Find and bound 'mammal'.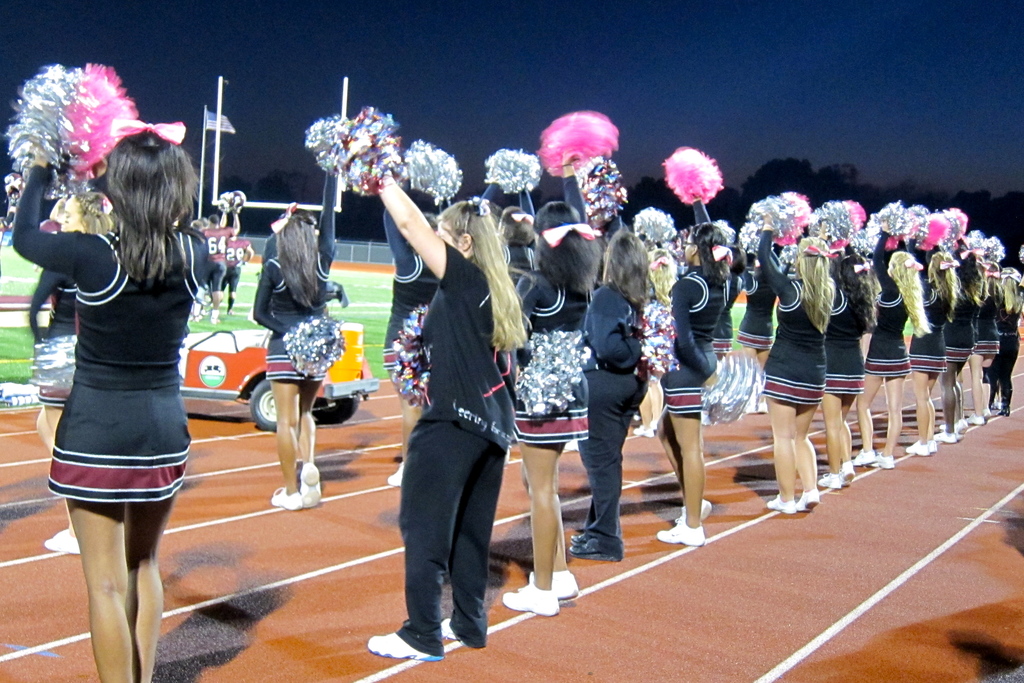
Bound: <bbox>42, 189, 66, 231</bbox>.
